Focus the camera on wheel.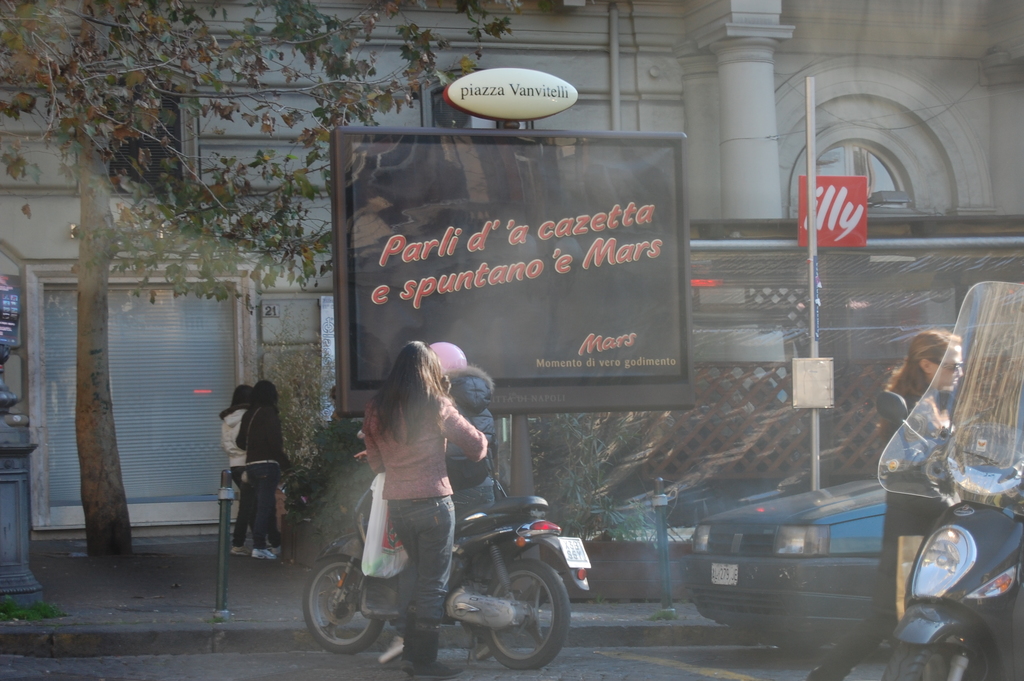
Focus region: l=299, t=554, r=379, b=648.
